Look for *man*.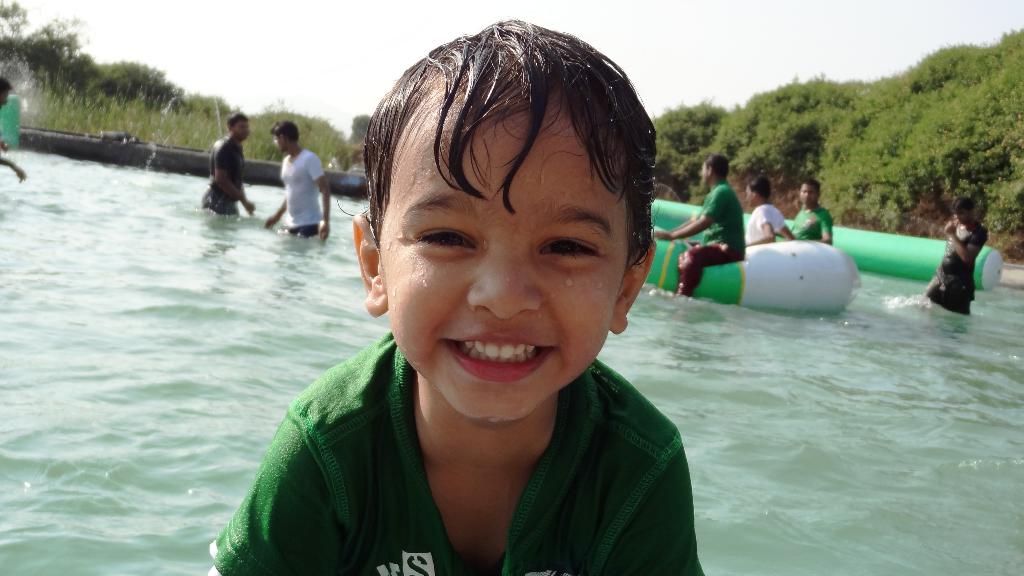
Found: [261, 123, 330, 244].
